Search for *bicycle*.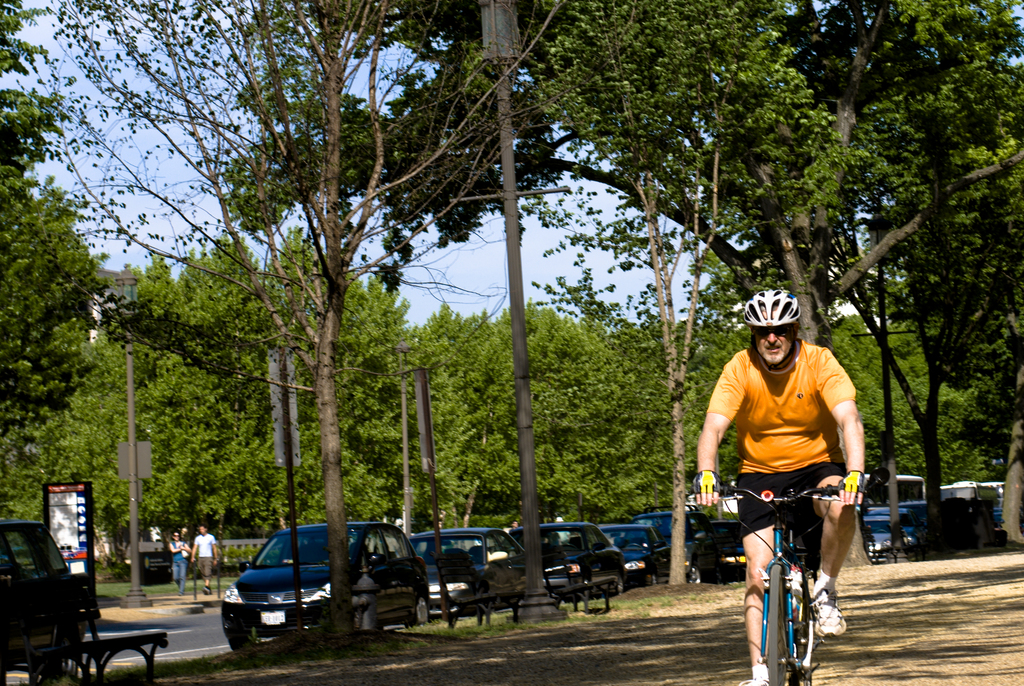
Found at [684, 481, 861, 685].
